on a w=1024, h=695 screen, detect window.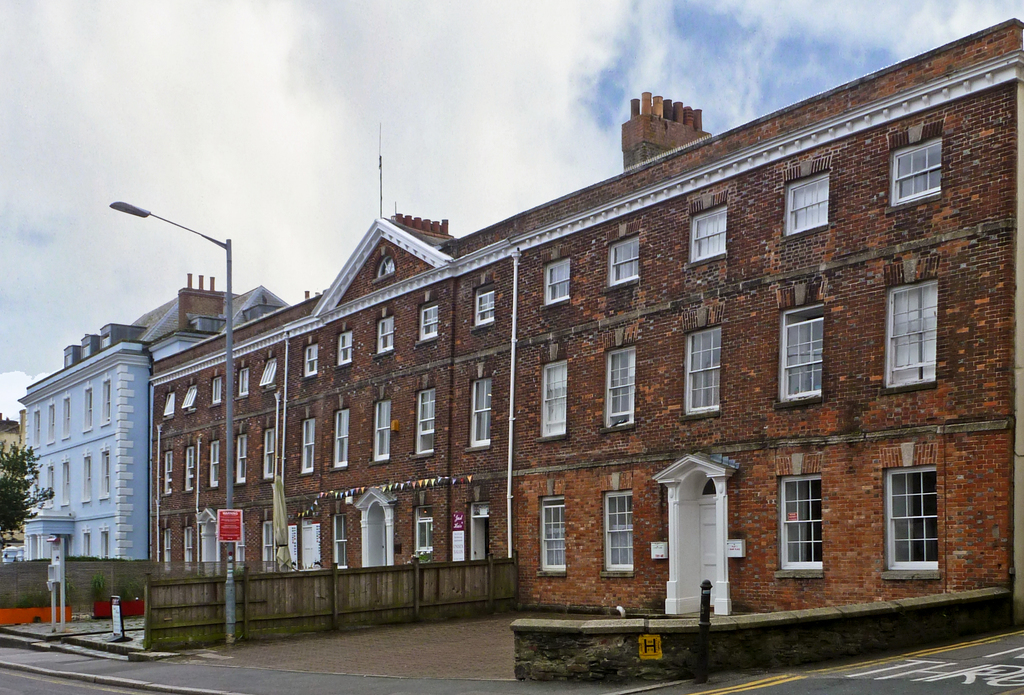
Rect(468, 379, 493, 449).
